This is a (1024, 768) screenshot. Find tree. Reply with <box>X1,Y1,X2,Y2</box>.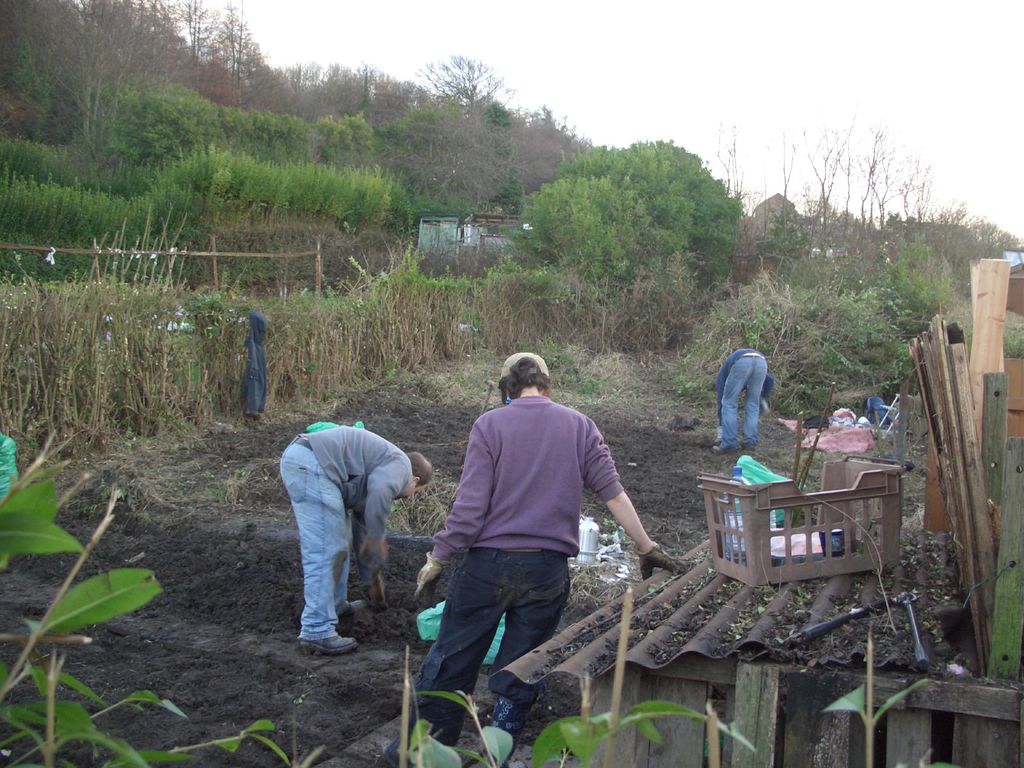
<box>648,136,743,273</box>.
